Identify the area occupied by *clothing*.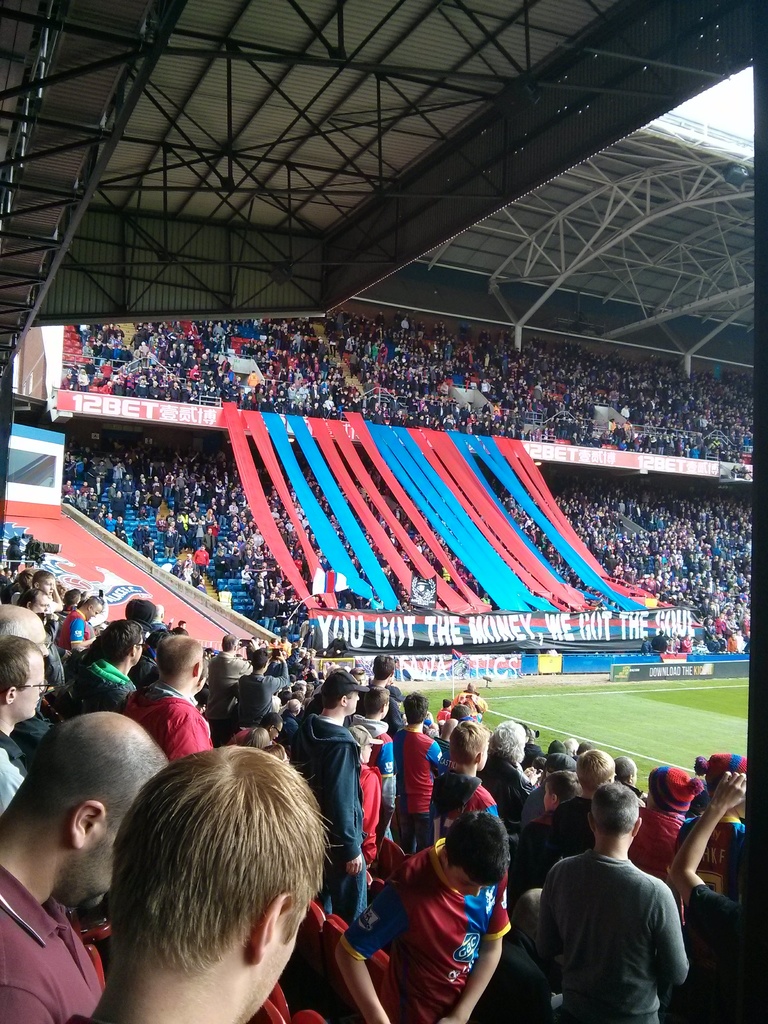
Area: pyautogui.locateOnScreen(374, 856, 513, 1023).
